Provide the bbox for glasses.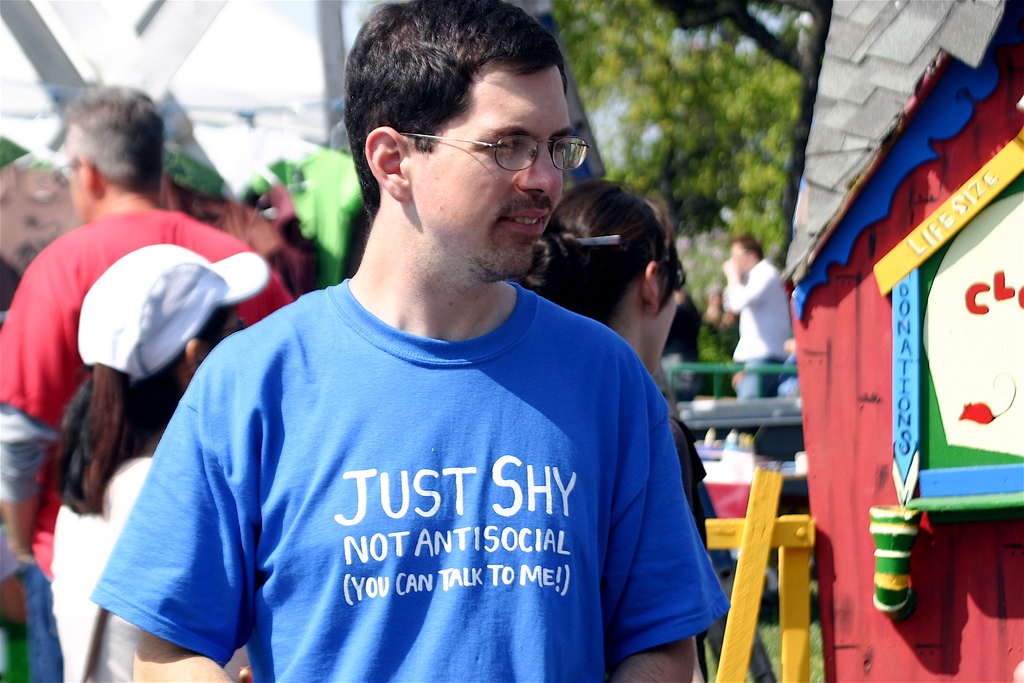
Rect(397, 131, 591, 173).
